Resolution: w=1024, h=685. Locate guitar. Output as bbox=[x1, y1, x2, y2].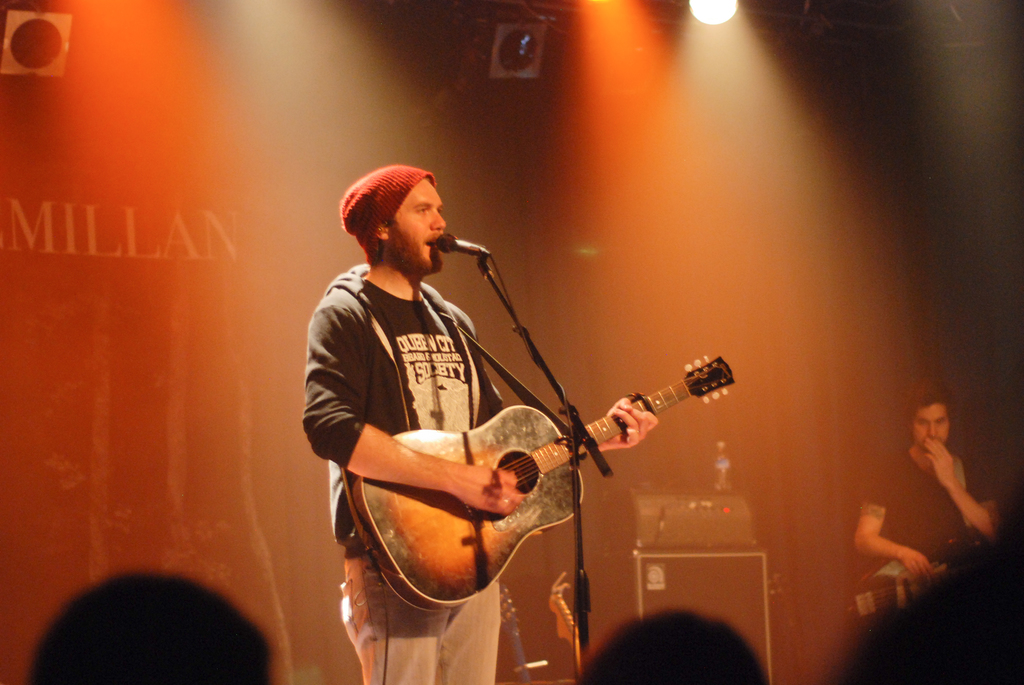
bbox=[540, 568, 591, 677].
